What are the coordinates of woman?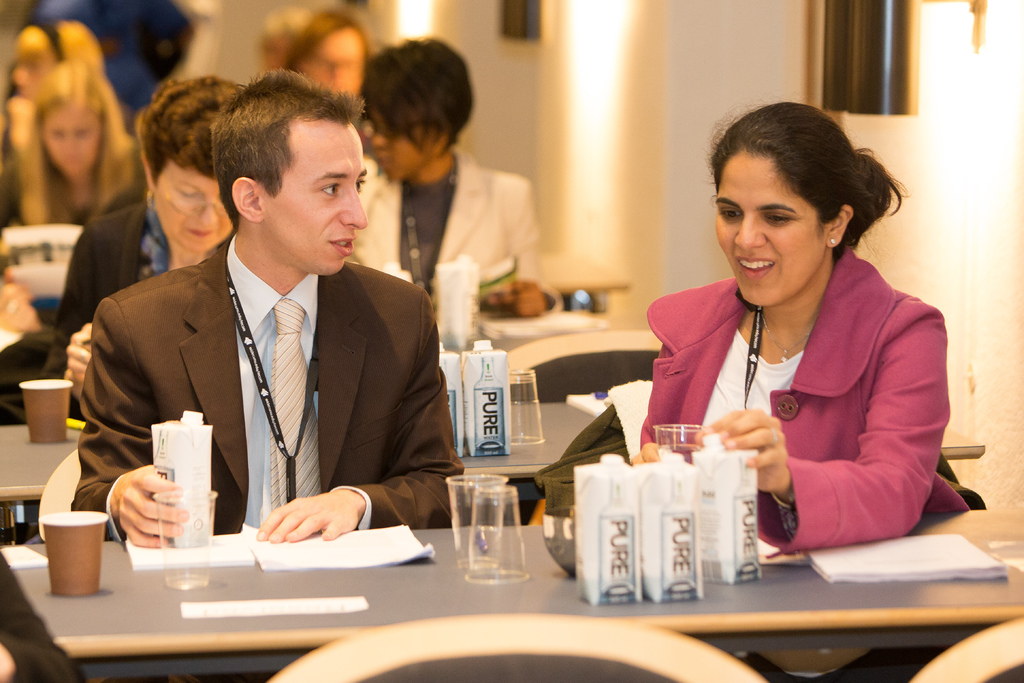
624:95:972:555.
